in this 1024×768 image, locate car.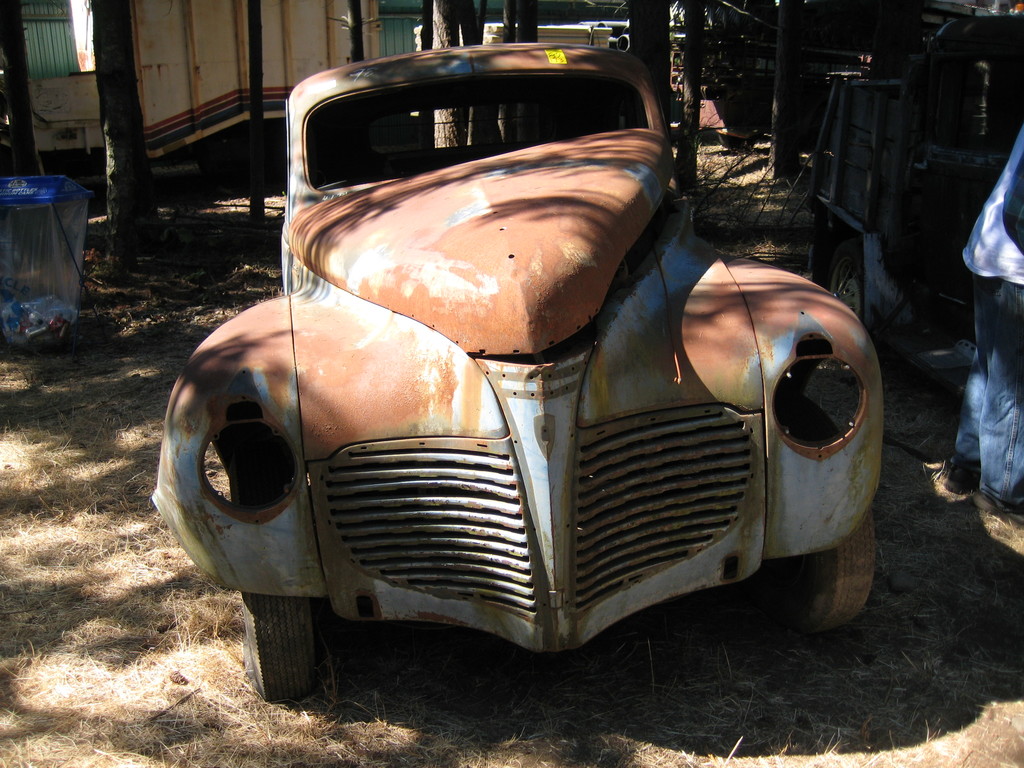
Bounding box: 154 63 886 694.
